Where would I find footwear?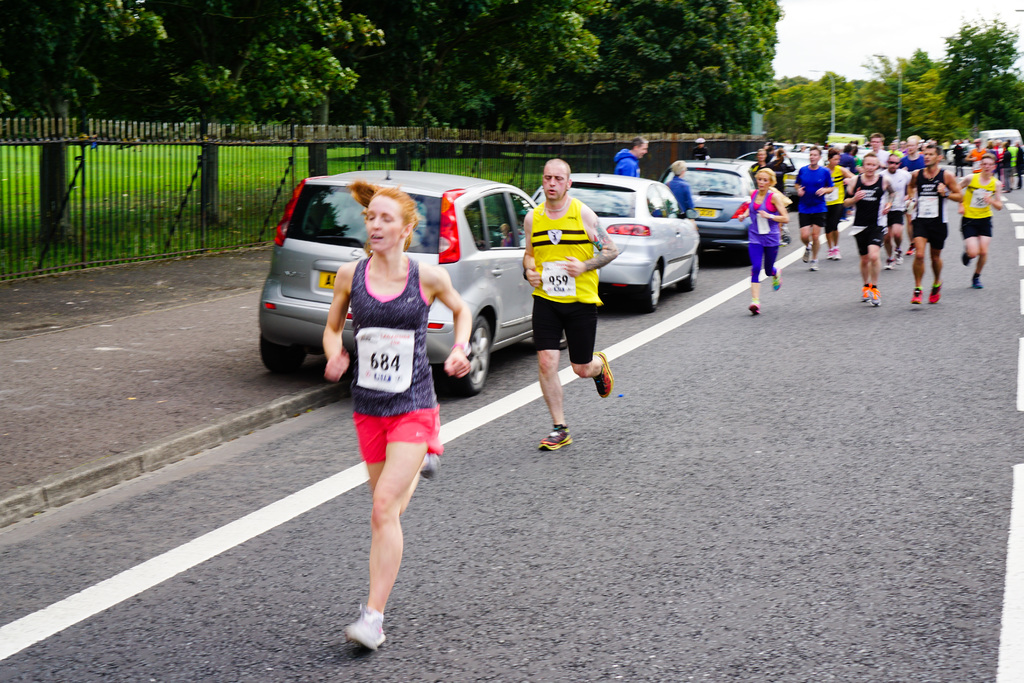
At Rect(746, 299, 764, 318).
